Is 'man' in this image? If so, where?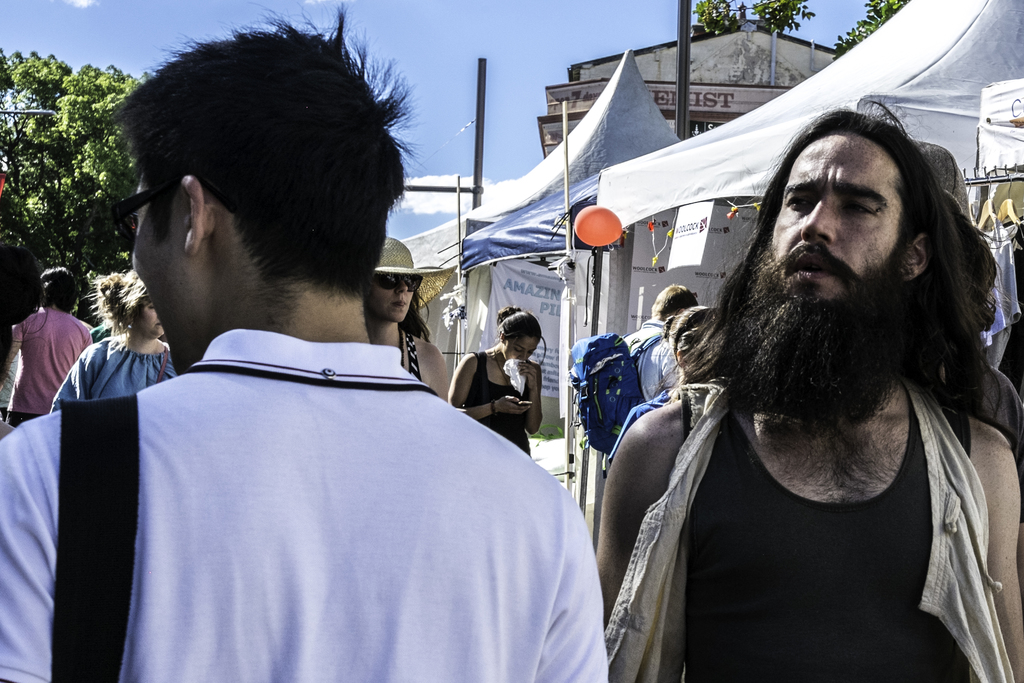
Yes, at x1=587, y1=283, x2=700, y2=454.
